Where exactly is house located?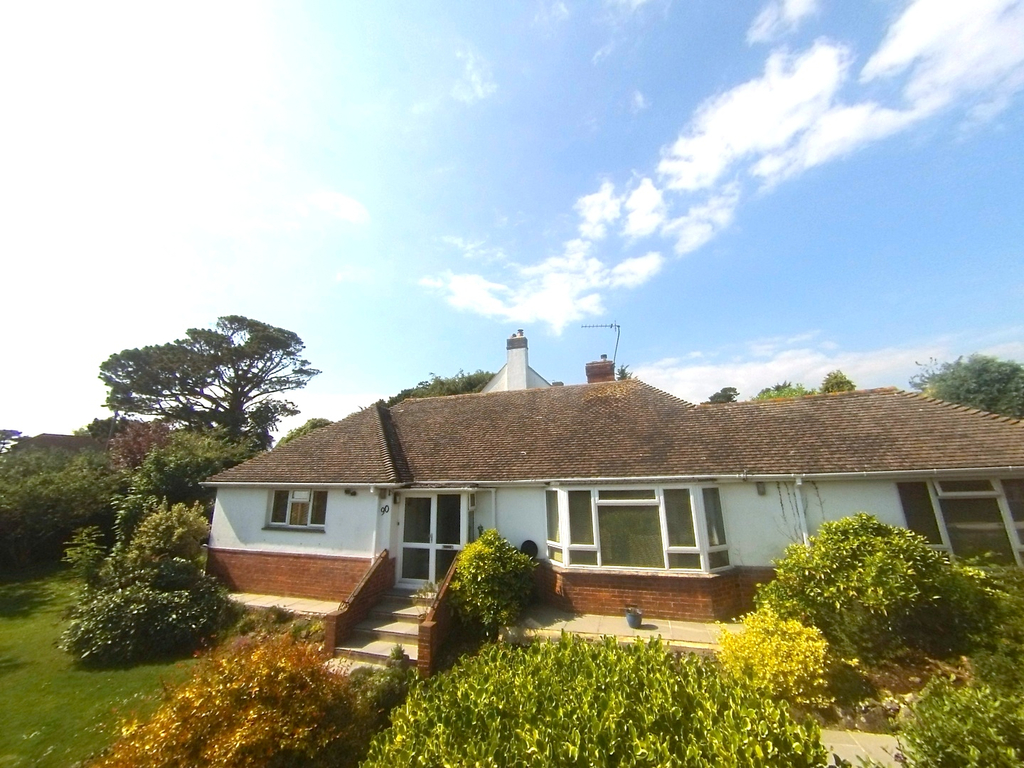
Its bounding box is 171/372/1020/654.
